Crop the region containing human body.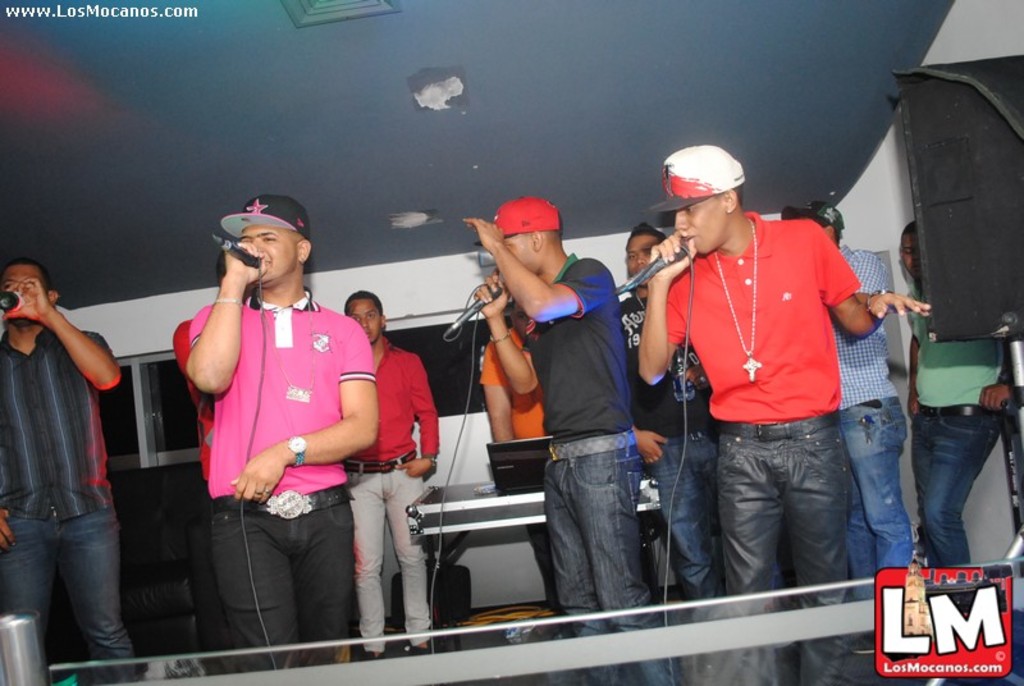
Crop region: (836, 241, 918, 651).
